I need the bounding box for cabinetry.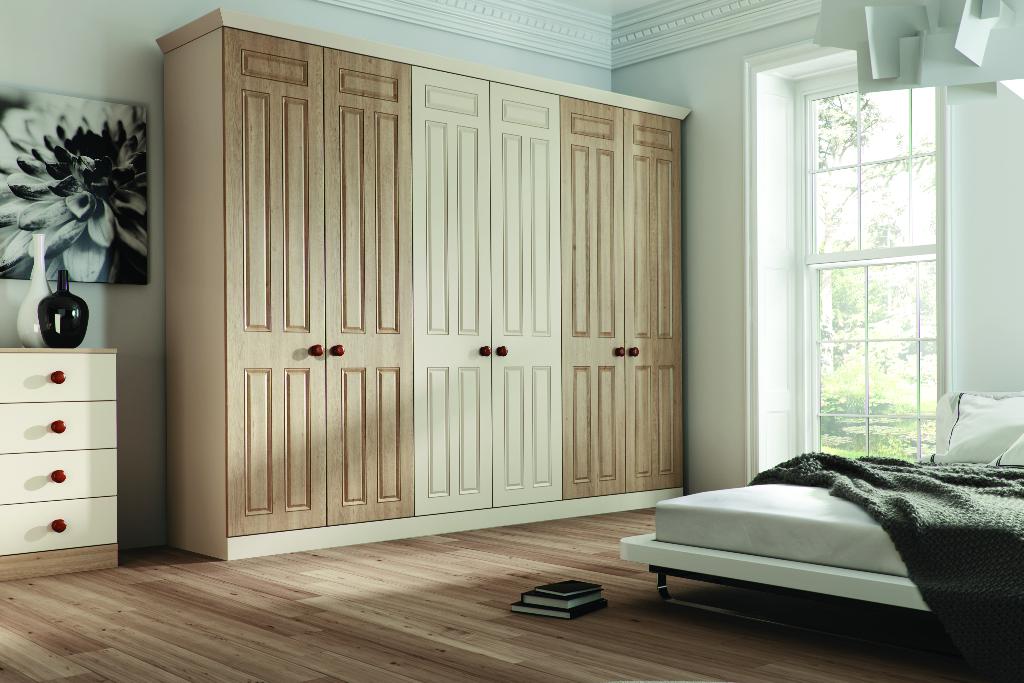
Here it is: 410/72/493/516.
